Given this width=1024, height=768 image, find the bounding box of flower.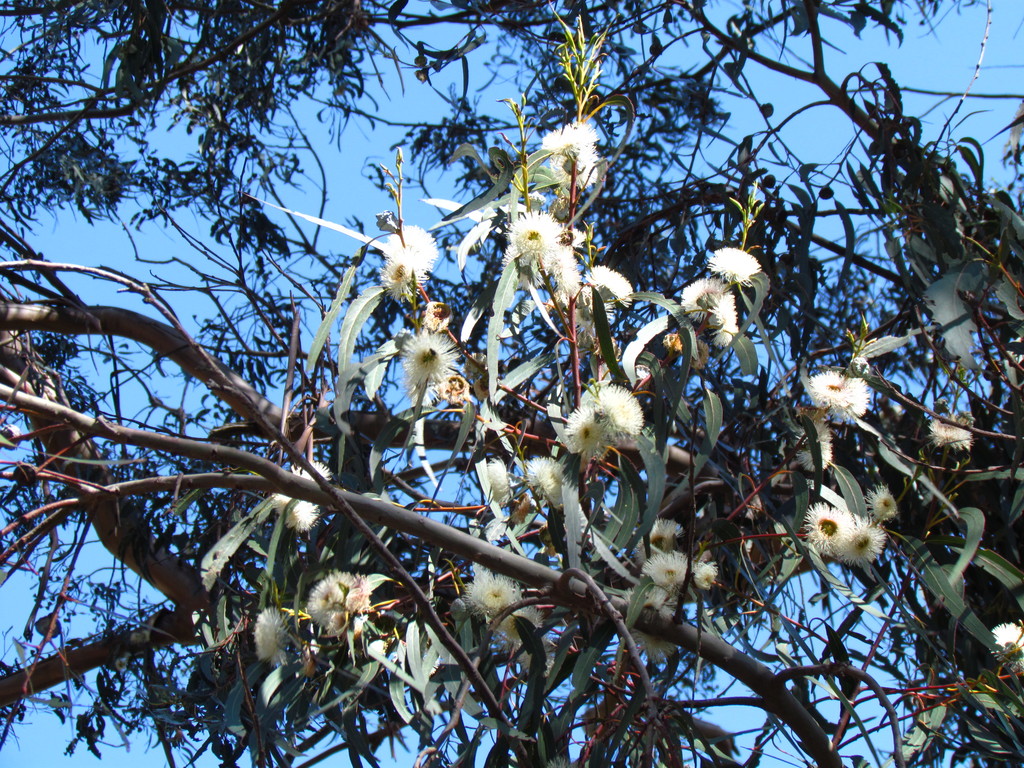
[480,450,516,503].
